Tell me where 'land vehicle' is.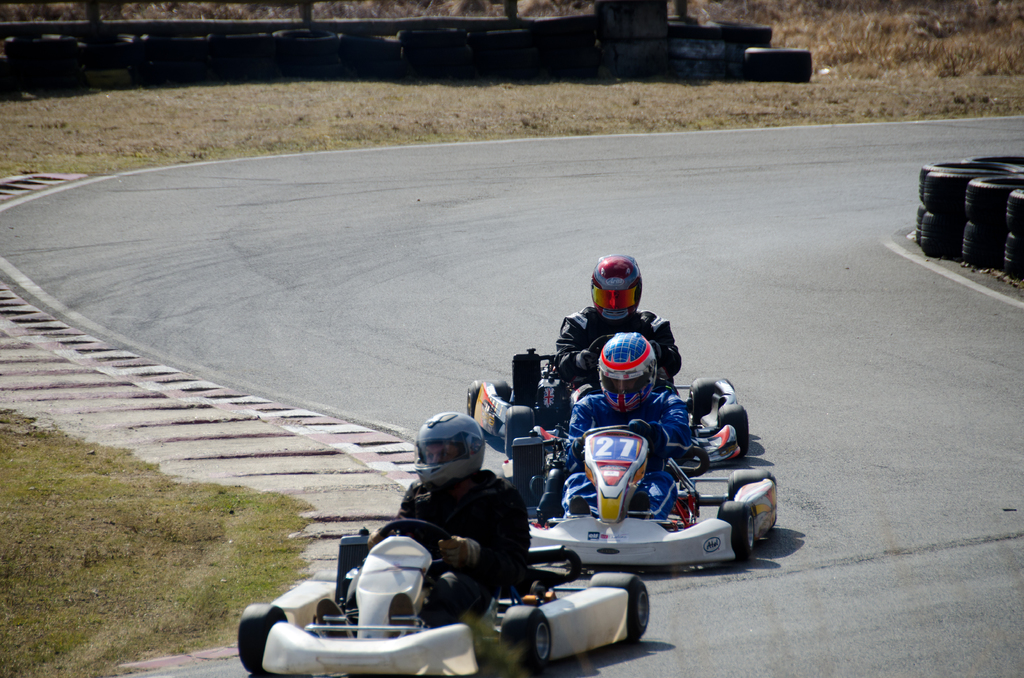
'land vehicle' is at bbox(510, 423, 781, 577).
